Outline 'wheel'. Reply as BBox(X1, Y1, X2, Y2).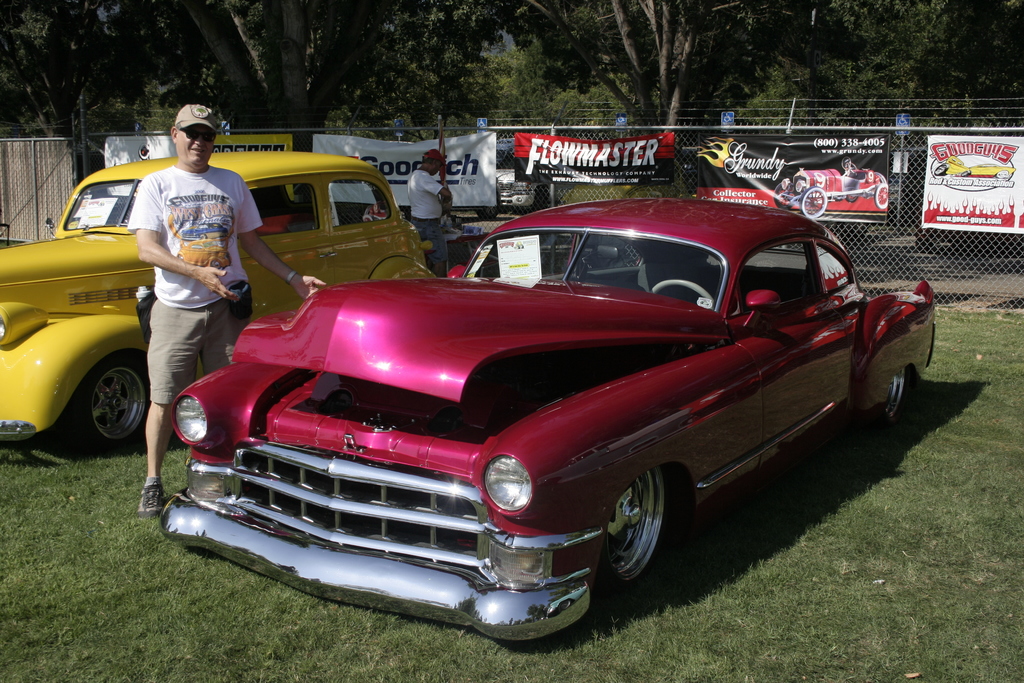
BBox(476, 199, 497, 220).
